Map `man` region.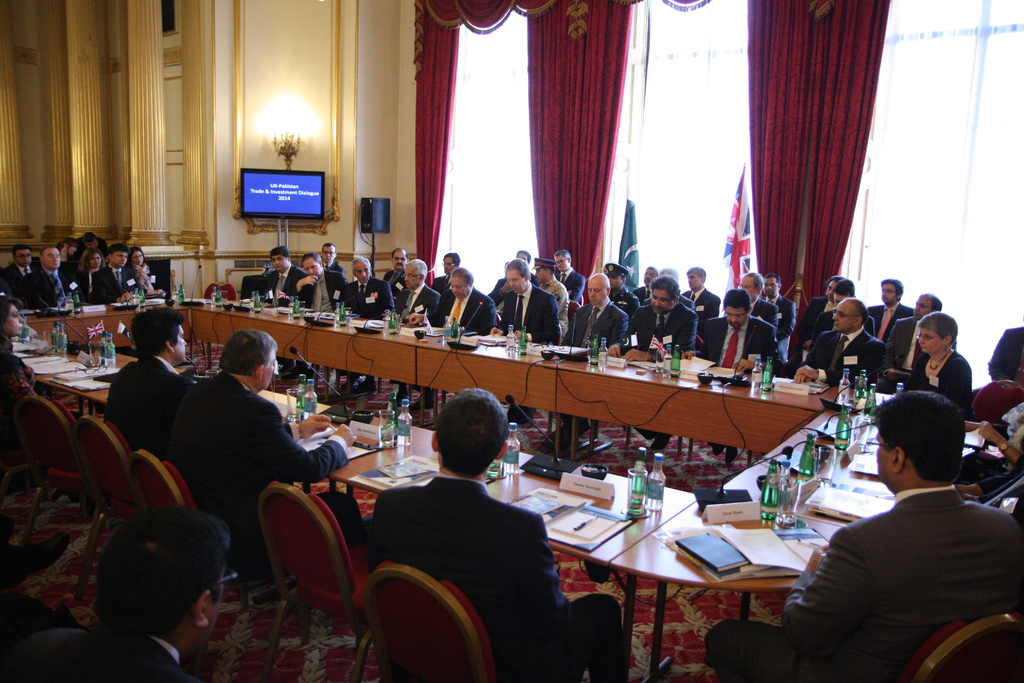
Mapped to bbox=[629, 266, 650, 299].
